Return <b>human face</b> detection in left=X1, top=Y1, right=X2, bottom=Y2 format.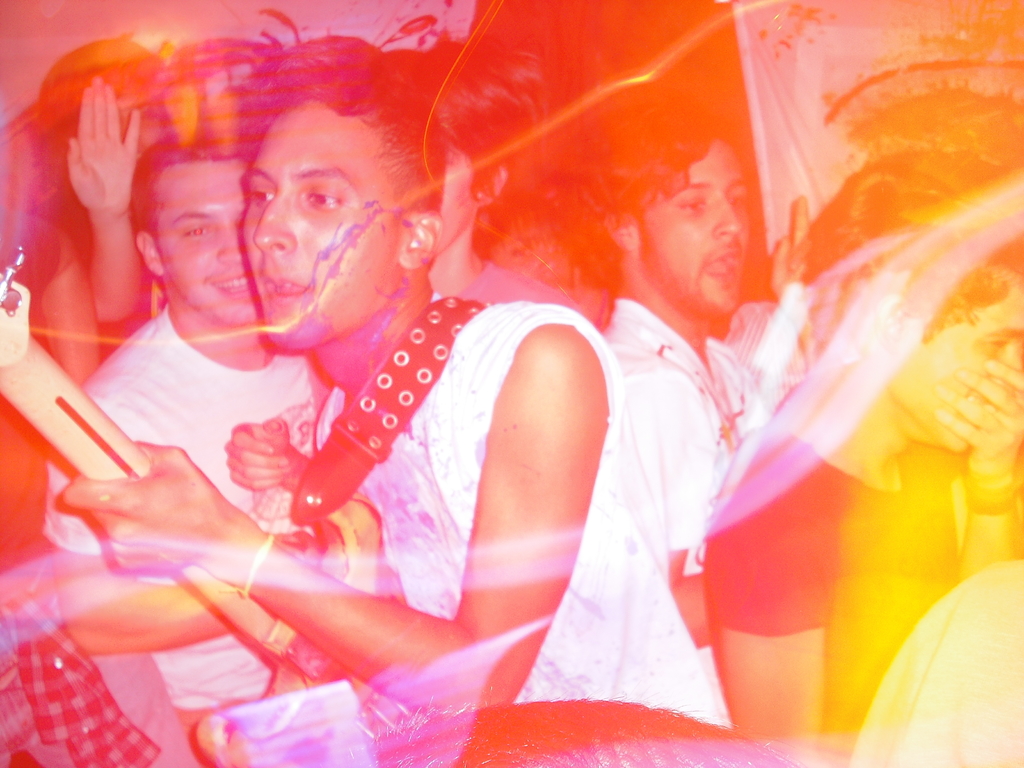
left=624, top=134, right=746, bottom=312.
